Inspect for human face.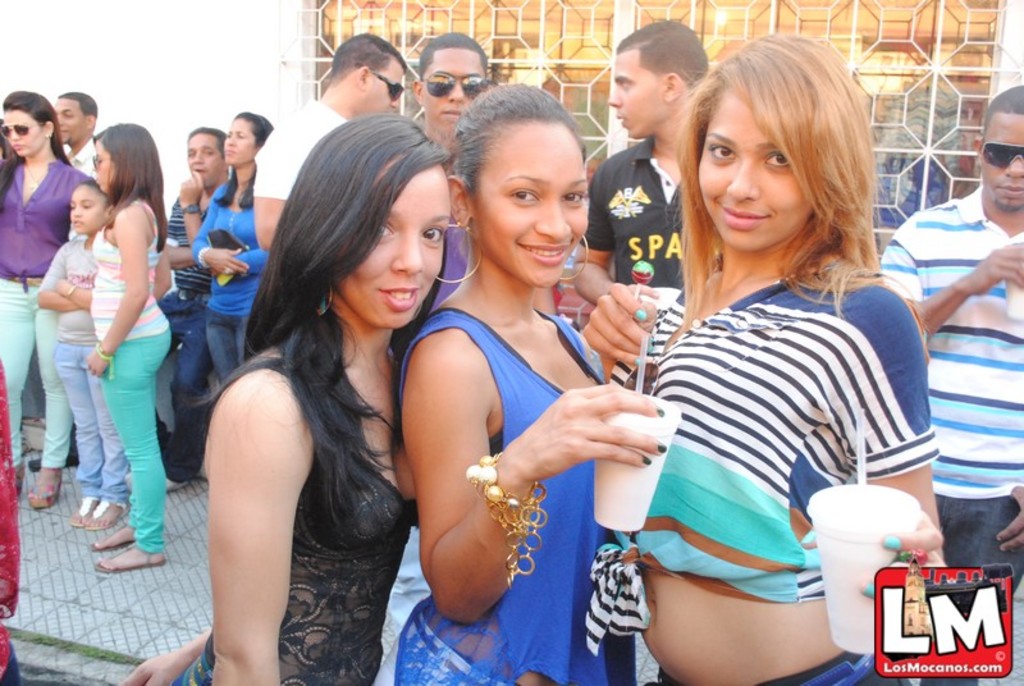
Inspection: box=[225, 122, 248, 169].
